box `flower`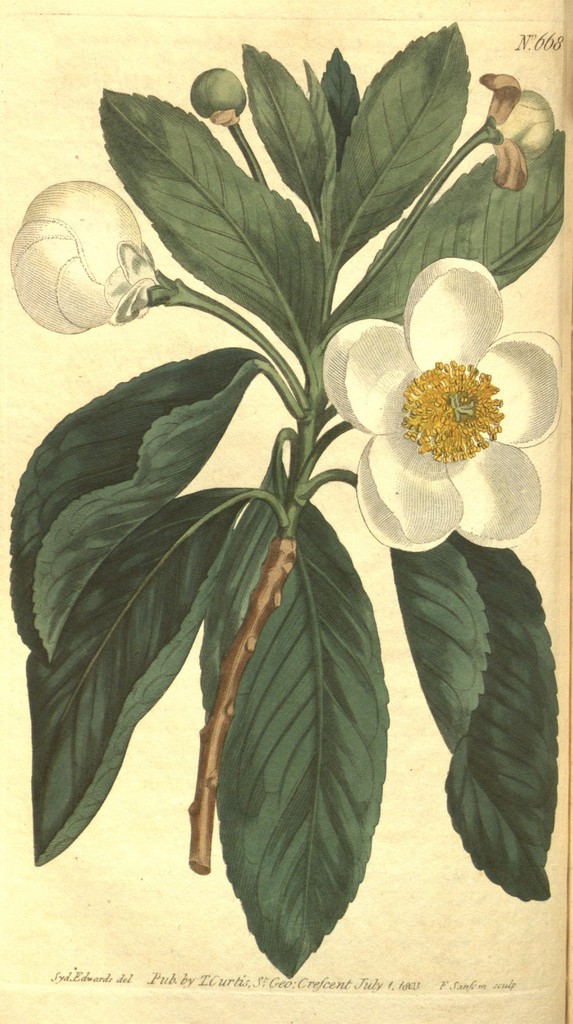
select_region(11, 186, 154, 337)
